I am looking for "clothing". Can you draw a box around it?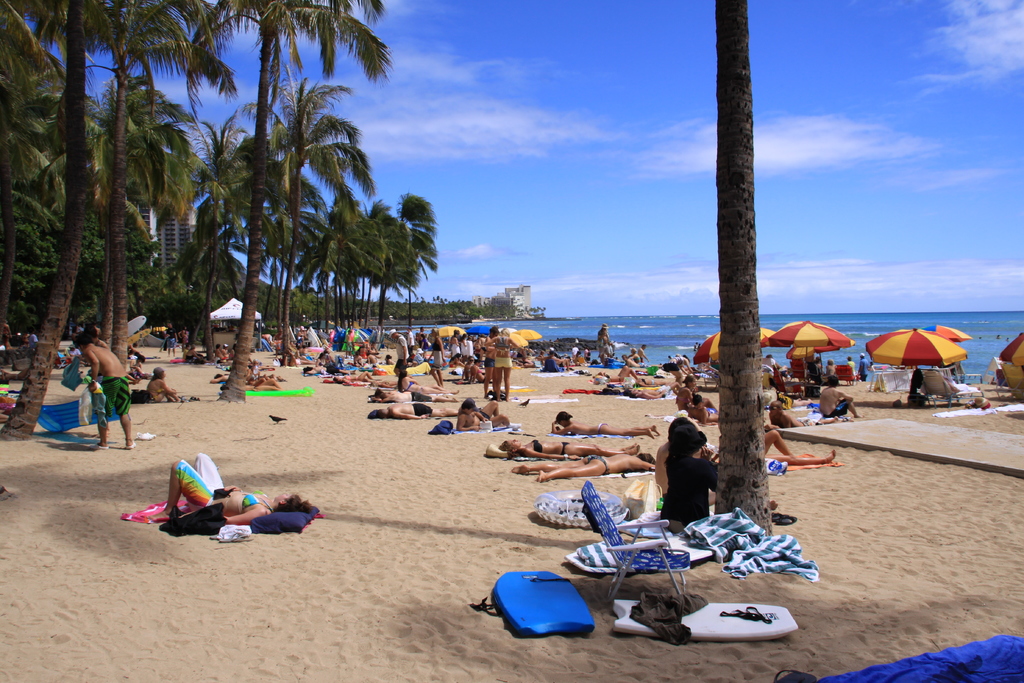
Sure, the bounding box is box=[412, 406, 435, 419].
